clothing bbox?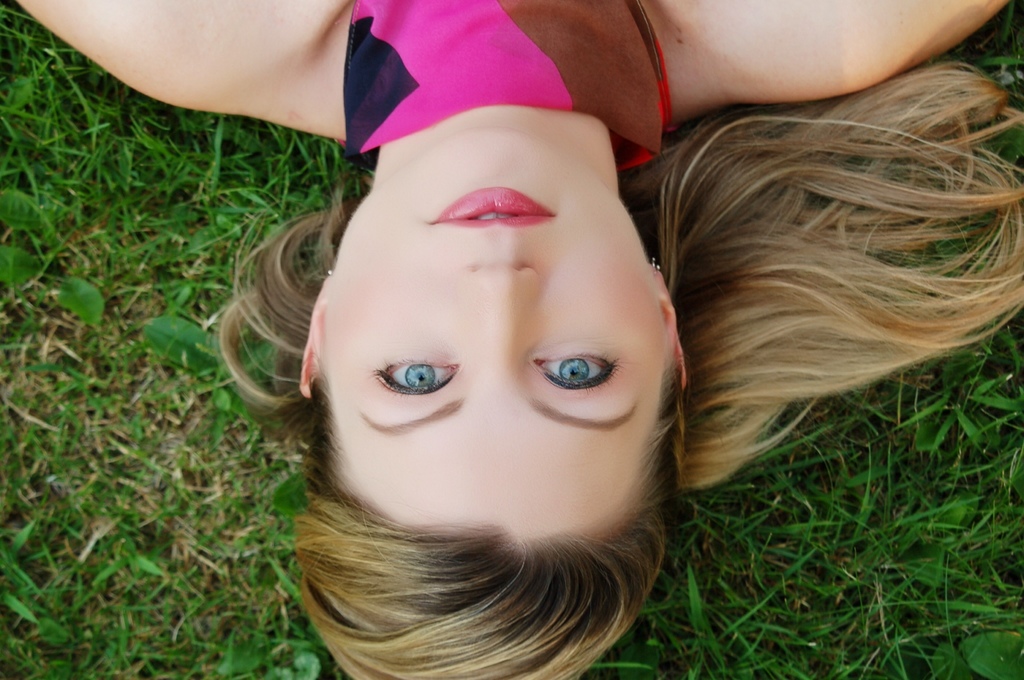
BBox(328, 0, 666, 170)
